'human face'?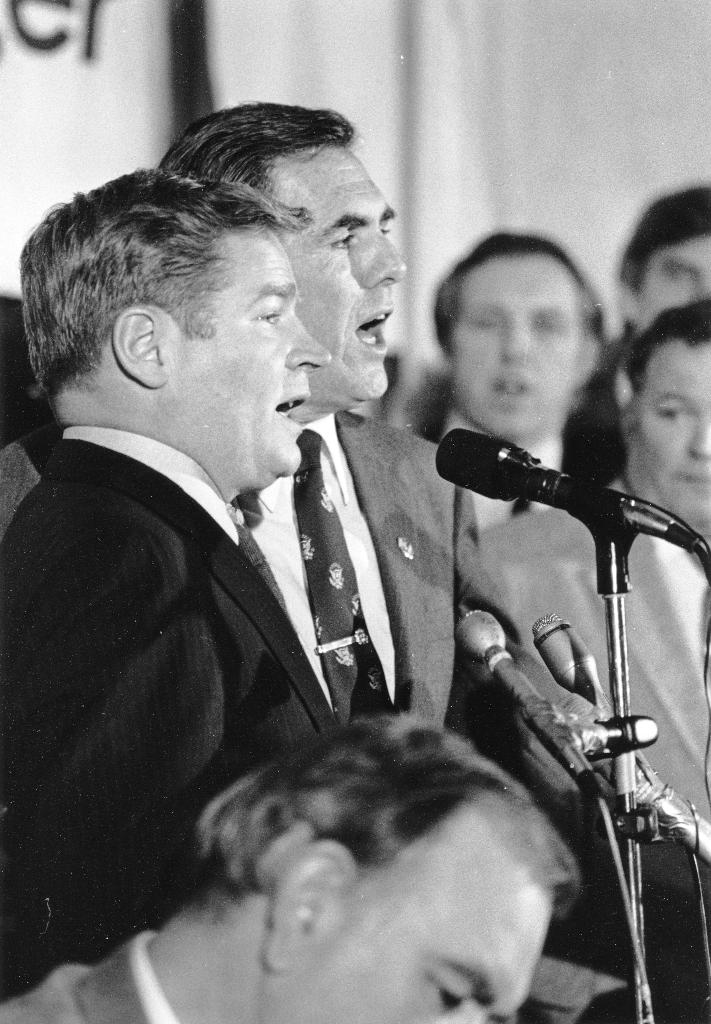
(453,248,584,435)
